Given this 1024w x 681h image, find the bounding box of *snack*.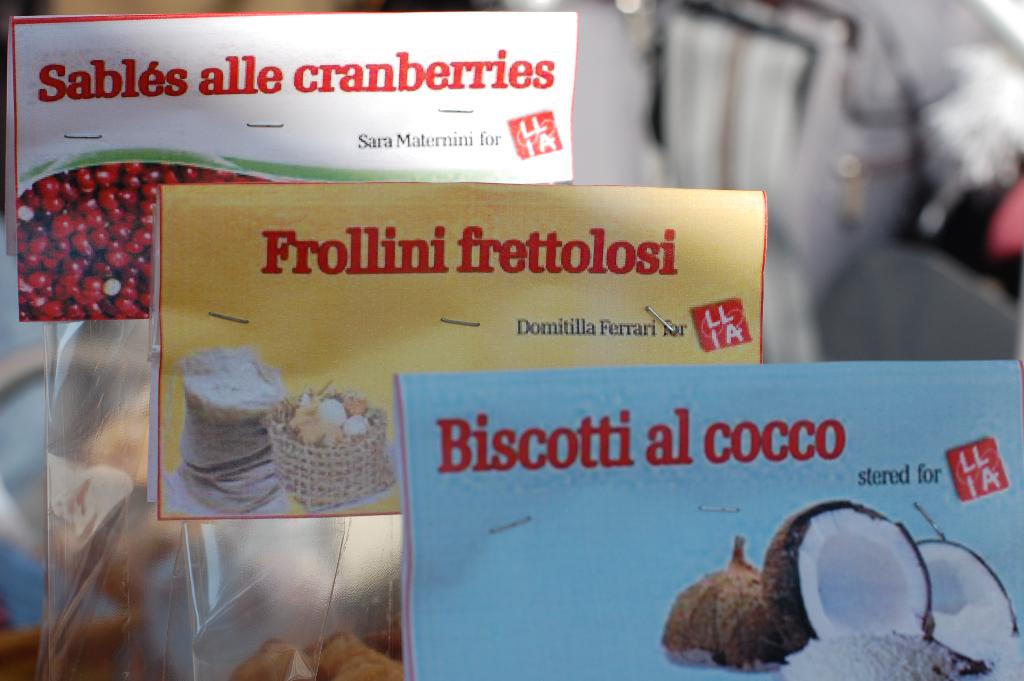
detection(228, 625, 410, 680).
